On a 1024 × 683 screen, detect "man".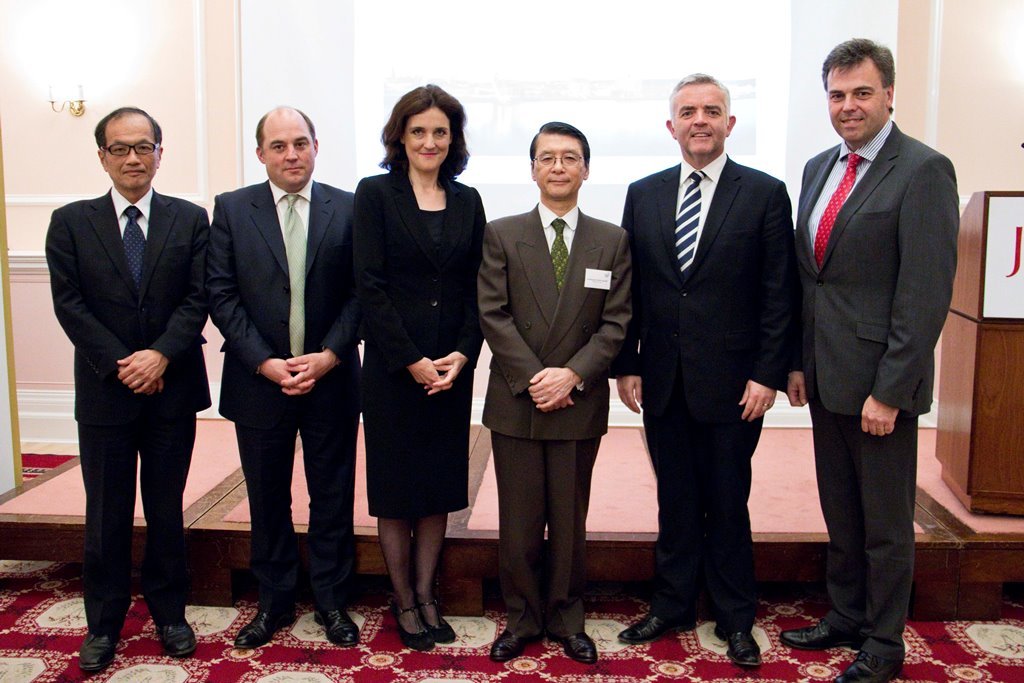
792,34,959,677.
